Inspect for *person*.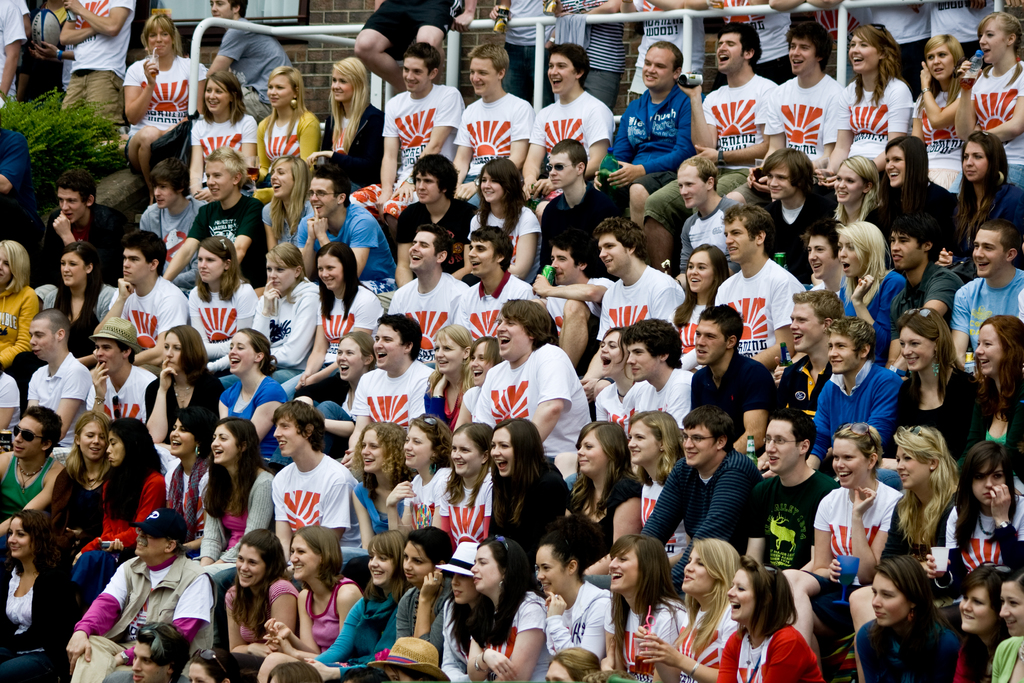
Inspection: <bbox>434, 407, 494, 547</bbox>.
